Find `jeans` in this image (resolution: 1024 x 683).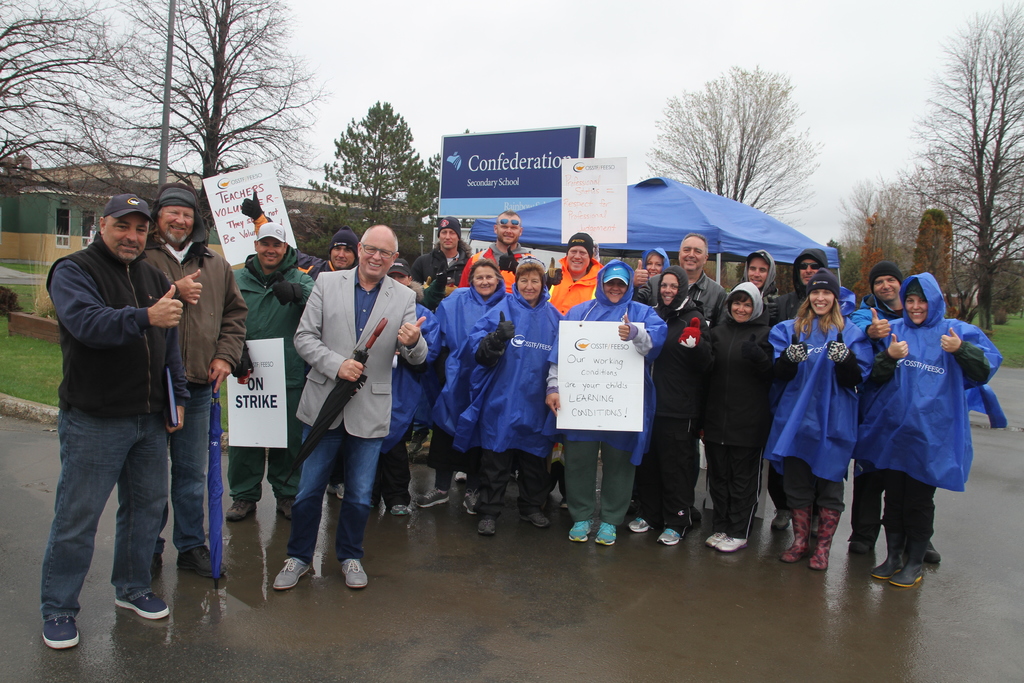
x1=279 y1=420 x2=383 y2=555.
